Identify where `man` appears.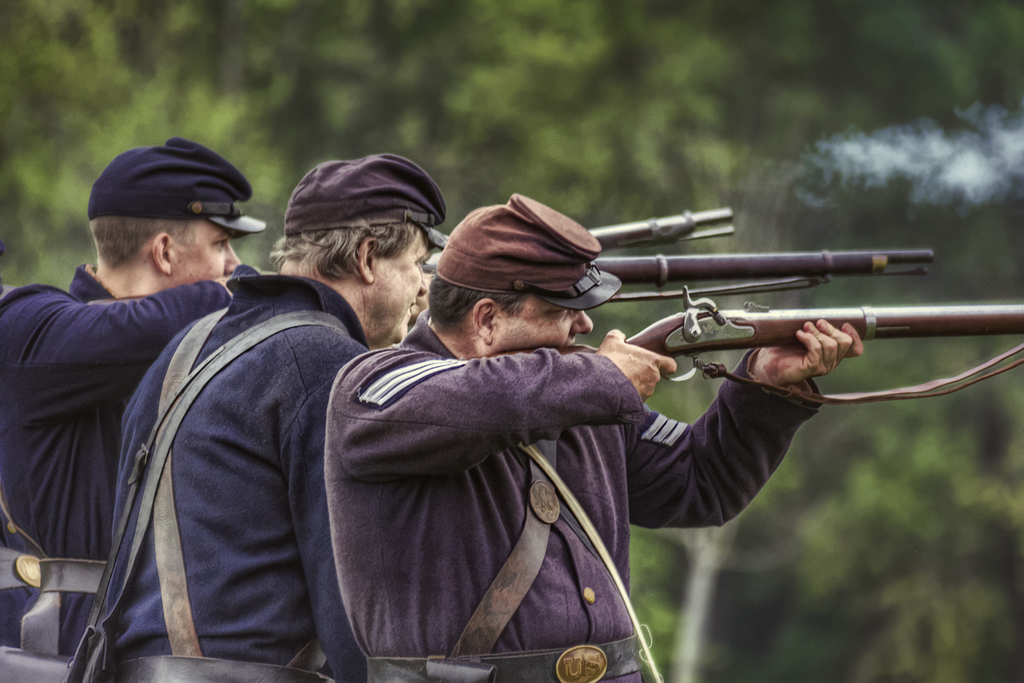
Appears at [x1=61, y1=148, x2=456, y2=680].
